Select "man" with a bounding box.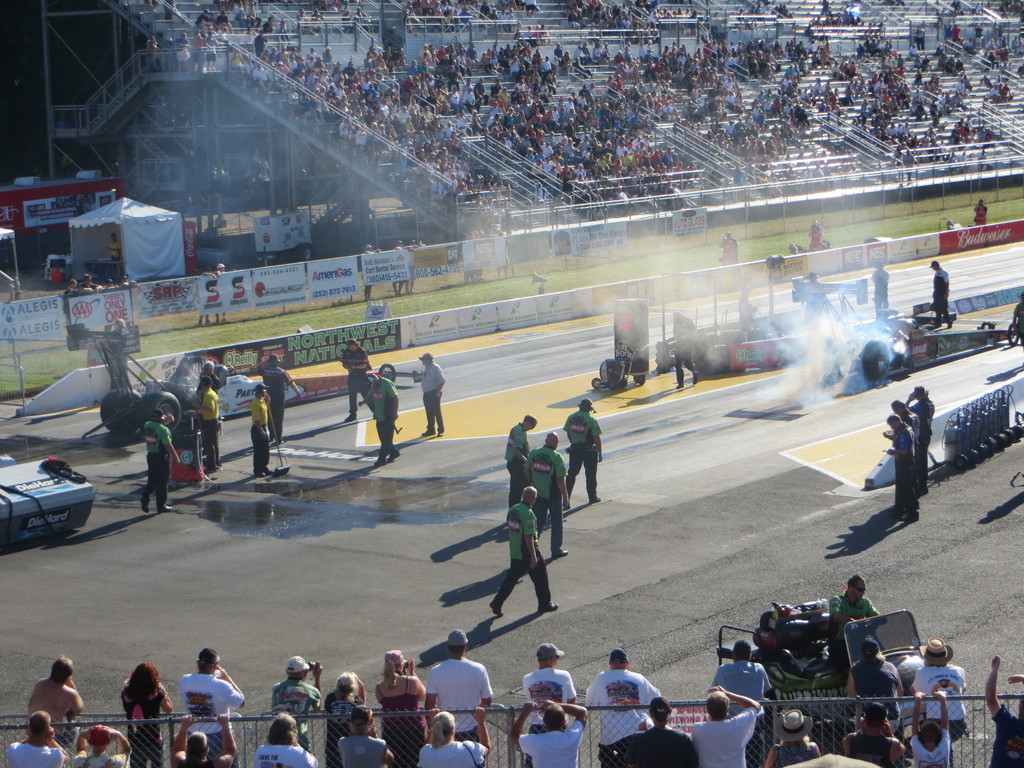
(left=612, top=692, right=700, bottom=767).
